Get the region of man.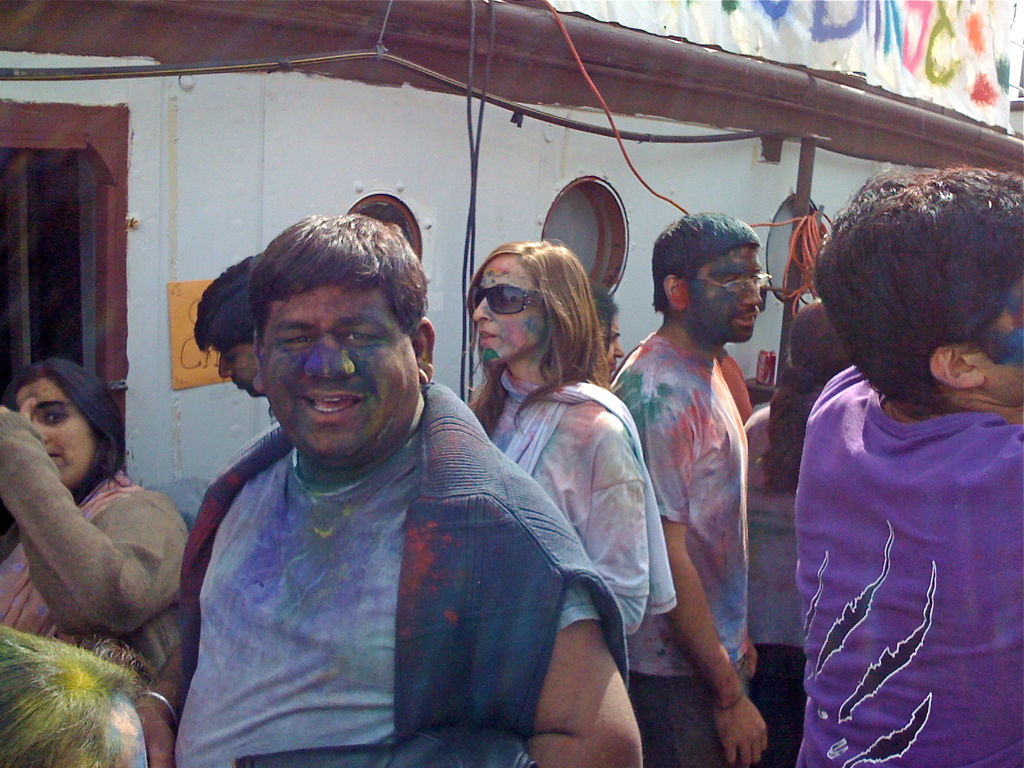
BBox(614, 212, 773, 767).
